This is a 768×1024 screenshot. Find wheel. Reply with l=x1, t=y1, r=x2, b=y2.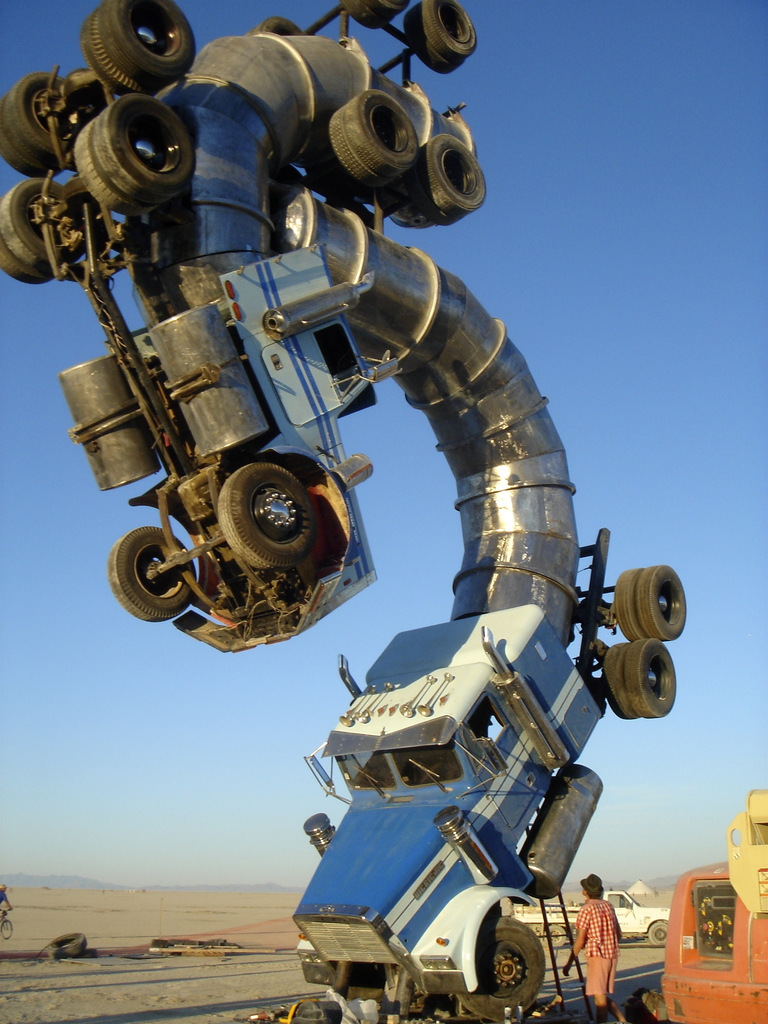
l=597, t=638, r=636, b=719.
